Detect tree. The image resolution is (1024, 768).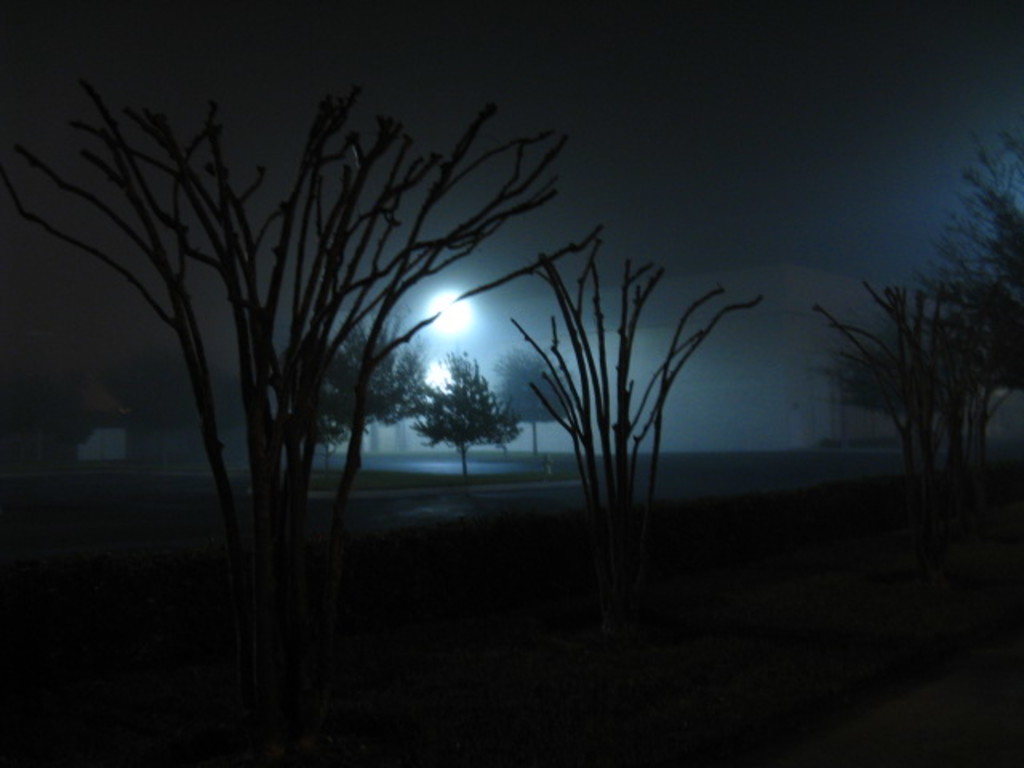
crop(802, 162, 1022, 506).
